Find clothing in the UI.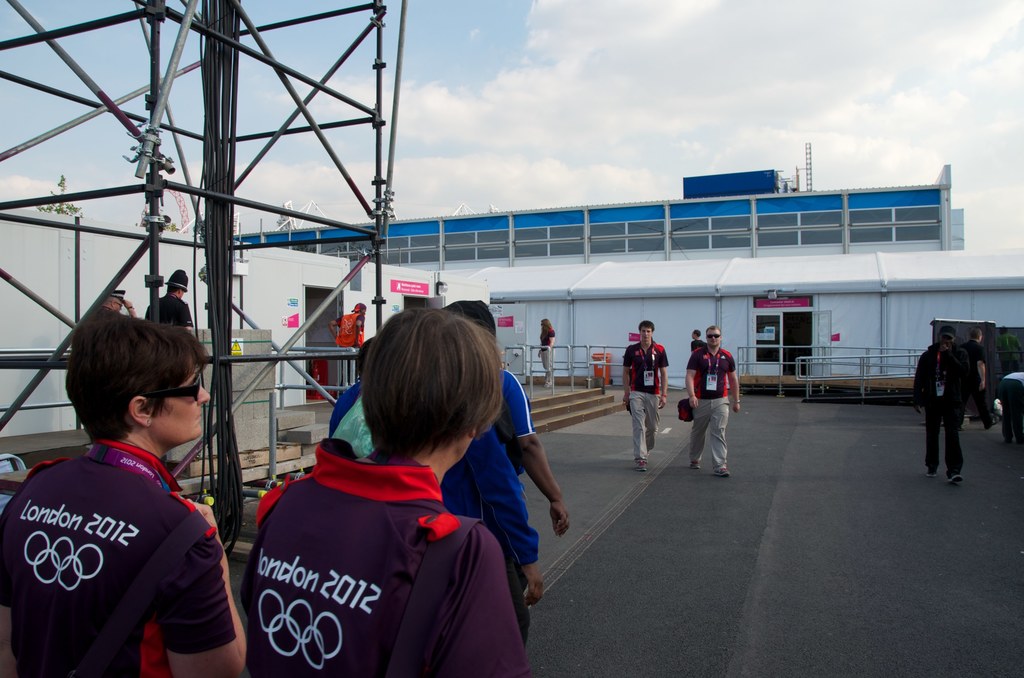
UI element at (239, 436, 531, 677).
